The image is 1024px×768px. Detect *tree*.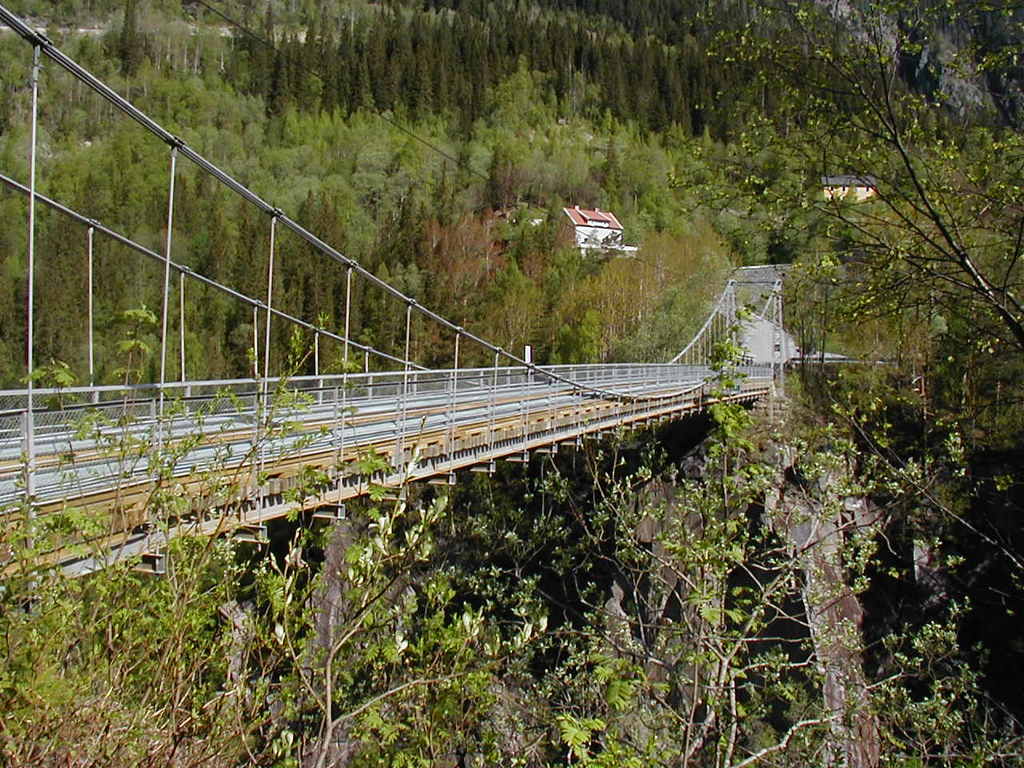
Detection: 599,246,646,324.
